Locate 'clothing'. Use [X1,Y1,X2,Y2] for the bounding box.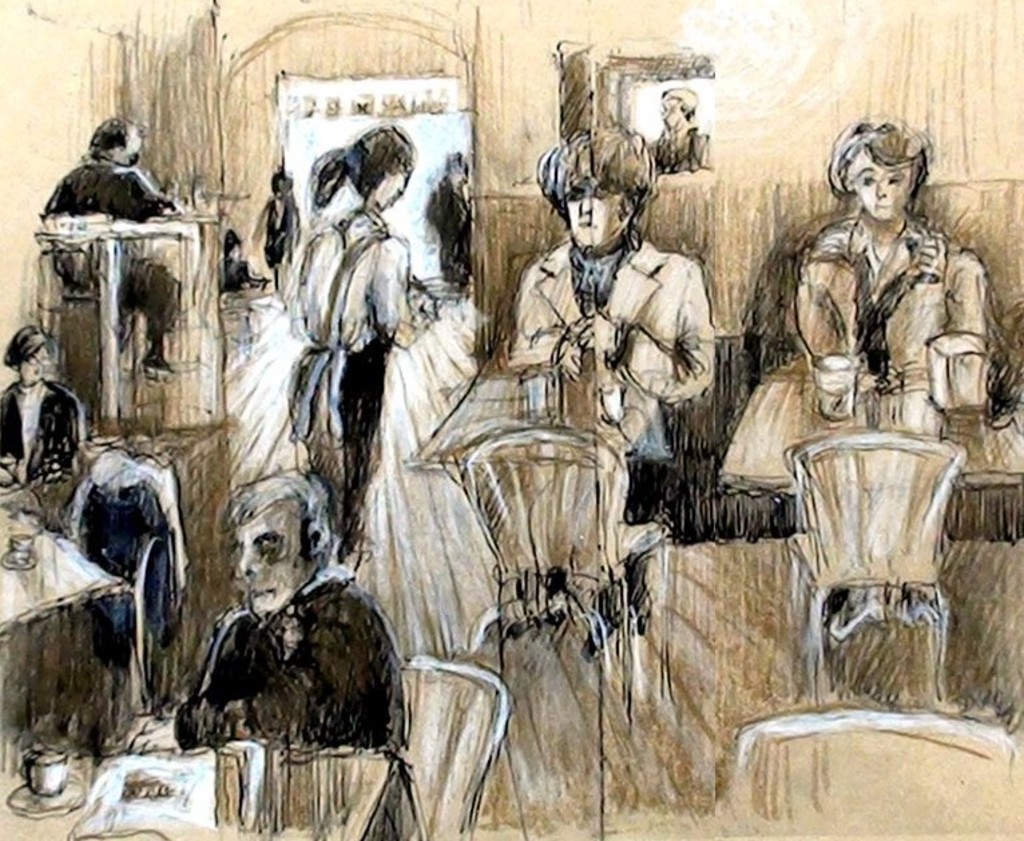
[37,151,187,338].
